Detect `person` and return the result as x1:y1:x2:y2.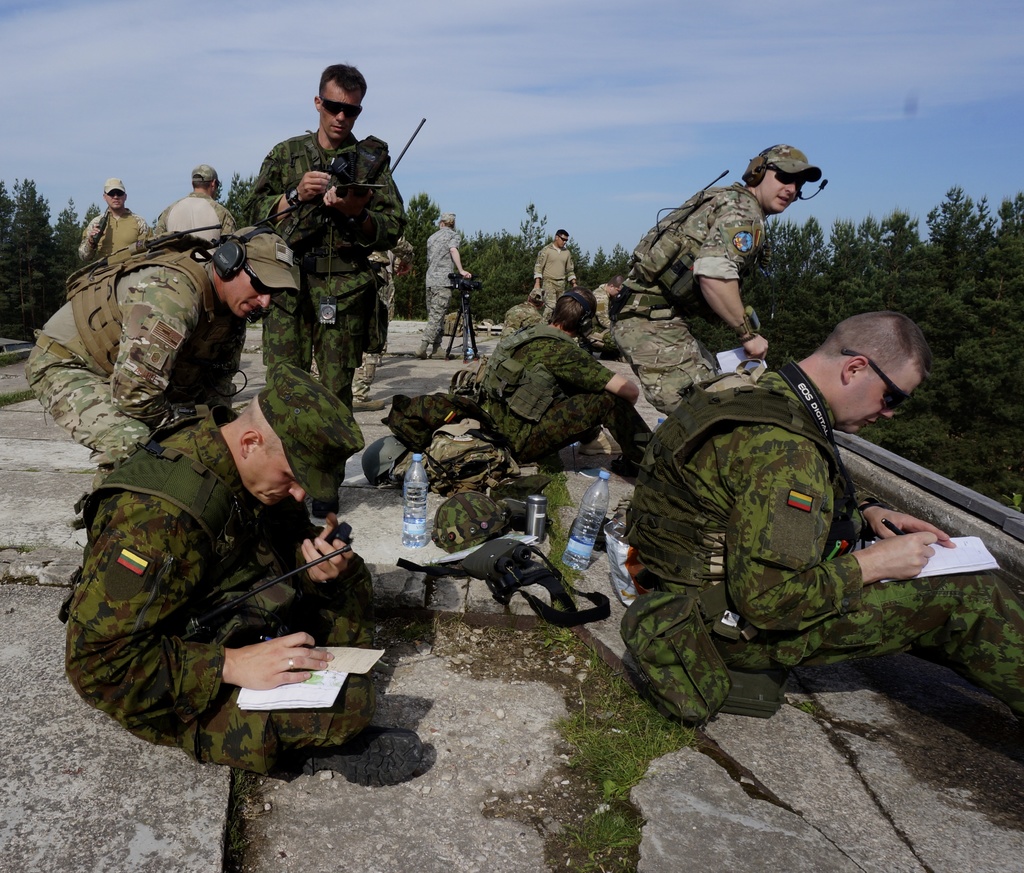
157:159:237:254.
